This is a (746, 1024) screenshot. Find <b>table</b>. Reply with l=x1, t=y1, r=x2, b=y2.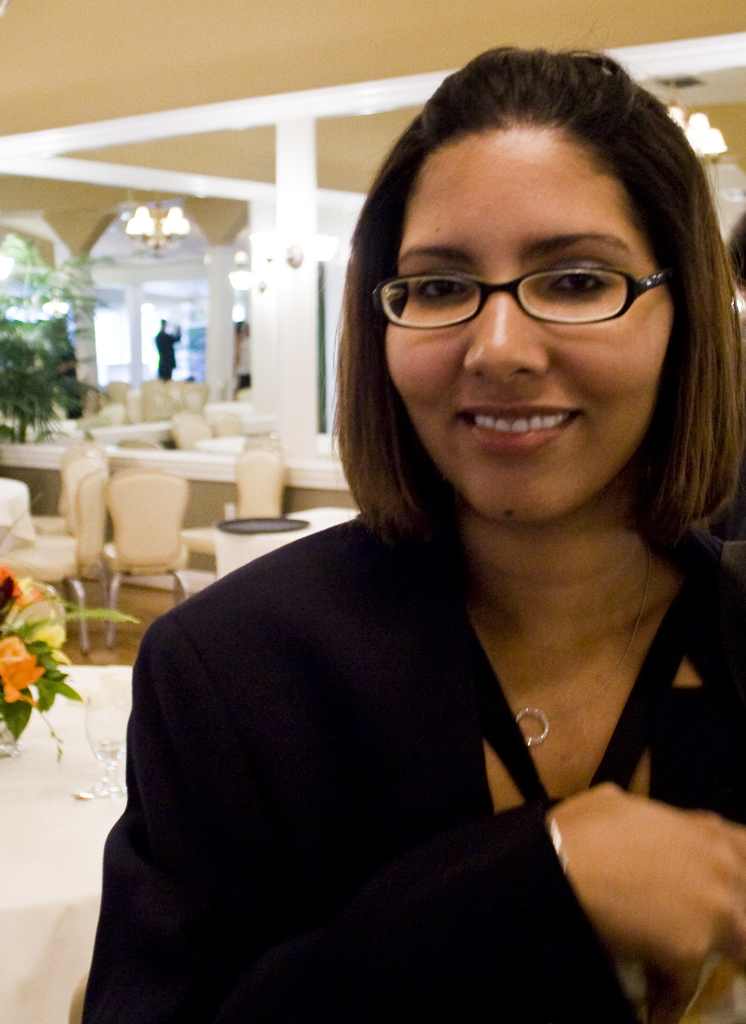
l=0, t=664, r=127, b=1023.
